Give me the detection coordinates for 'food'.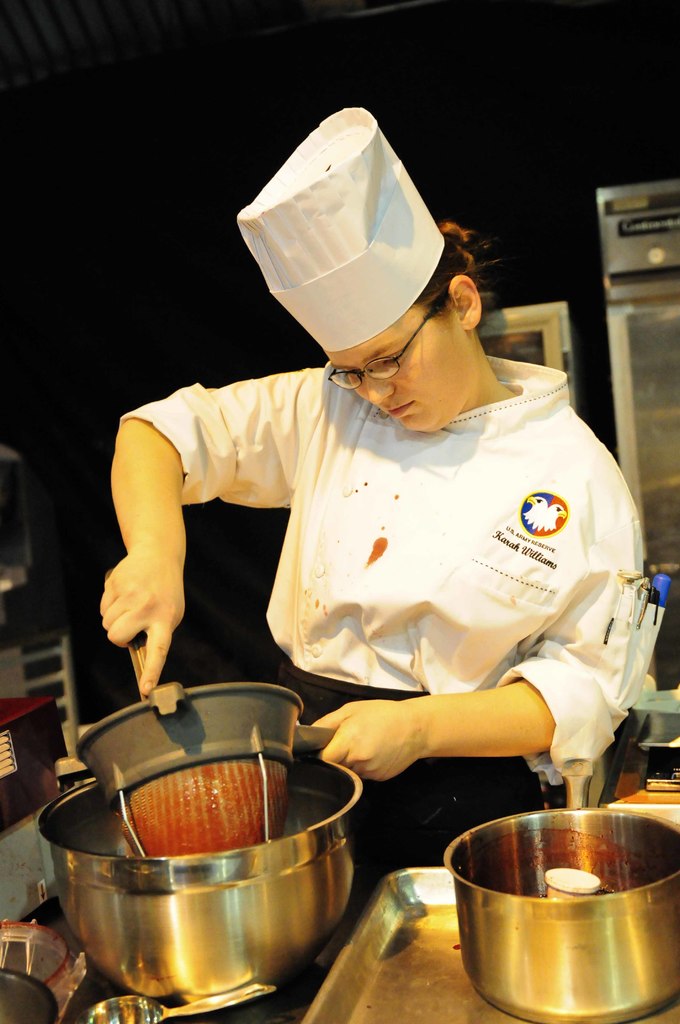
bbox=(111, 769, 295, 856).
